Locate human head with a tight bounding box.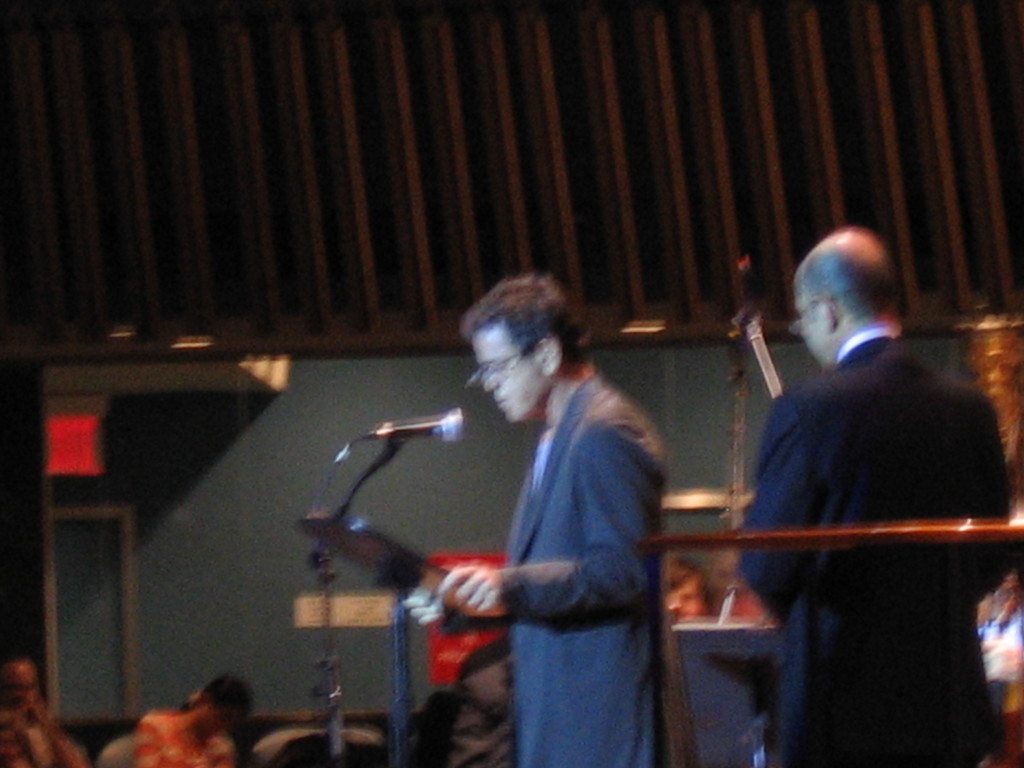
[left=204, top=673, right=257, bottom=726].
